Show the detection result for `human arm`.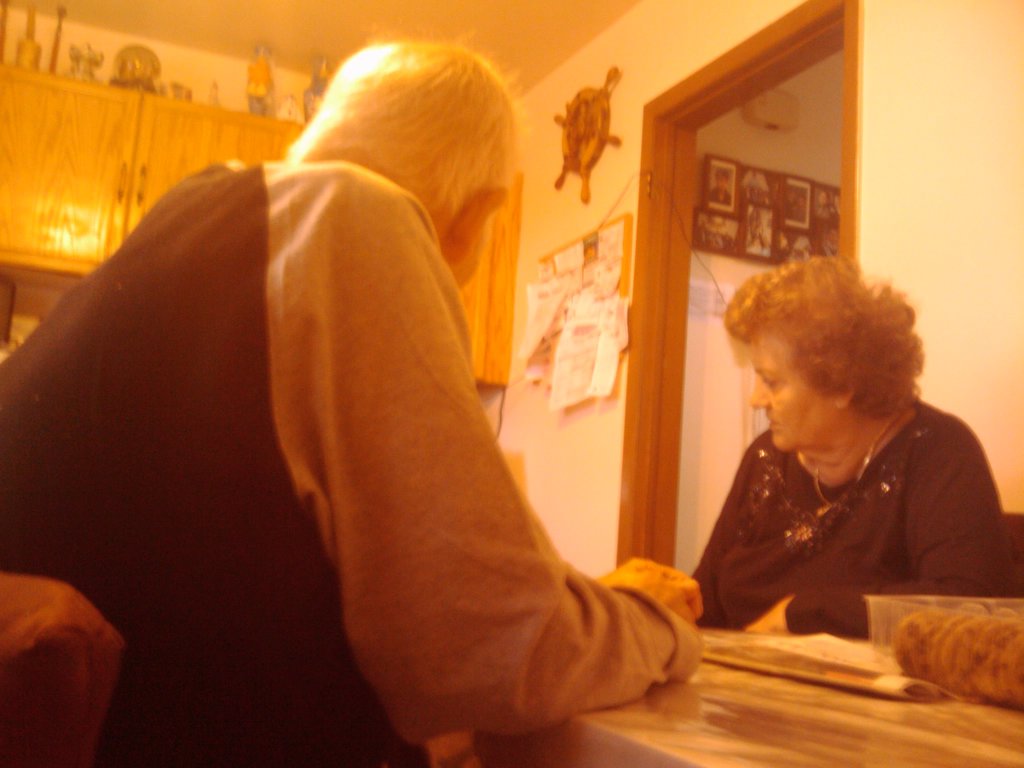
691:465:739:621.
